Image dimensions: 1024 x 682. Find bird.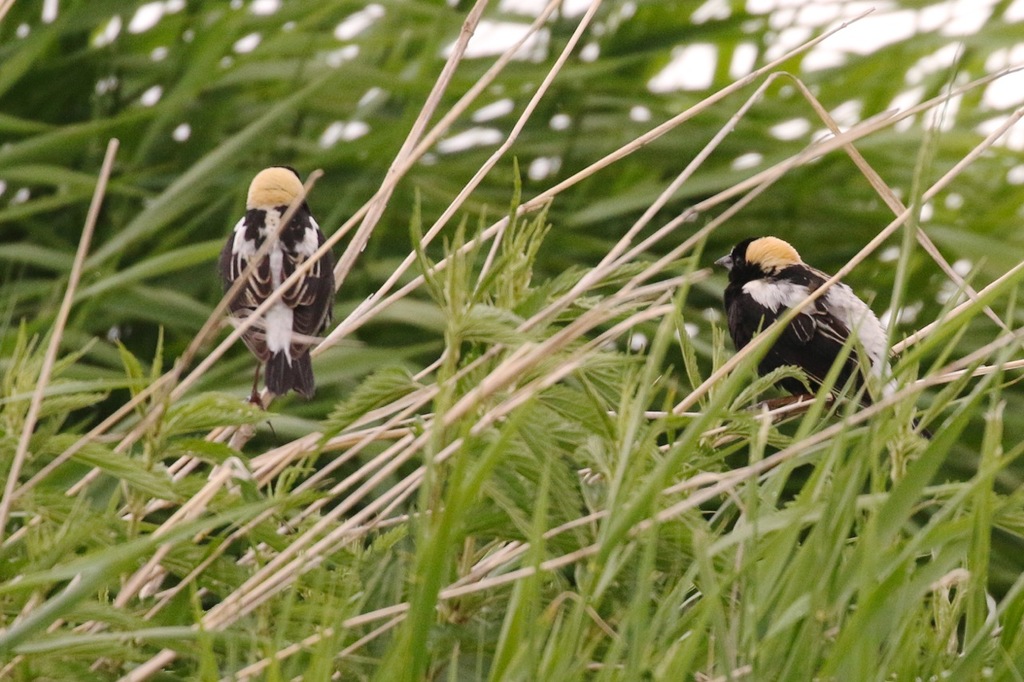
rect(218, 166, 334, 432).
